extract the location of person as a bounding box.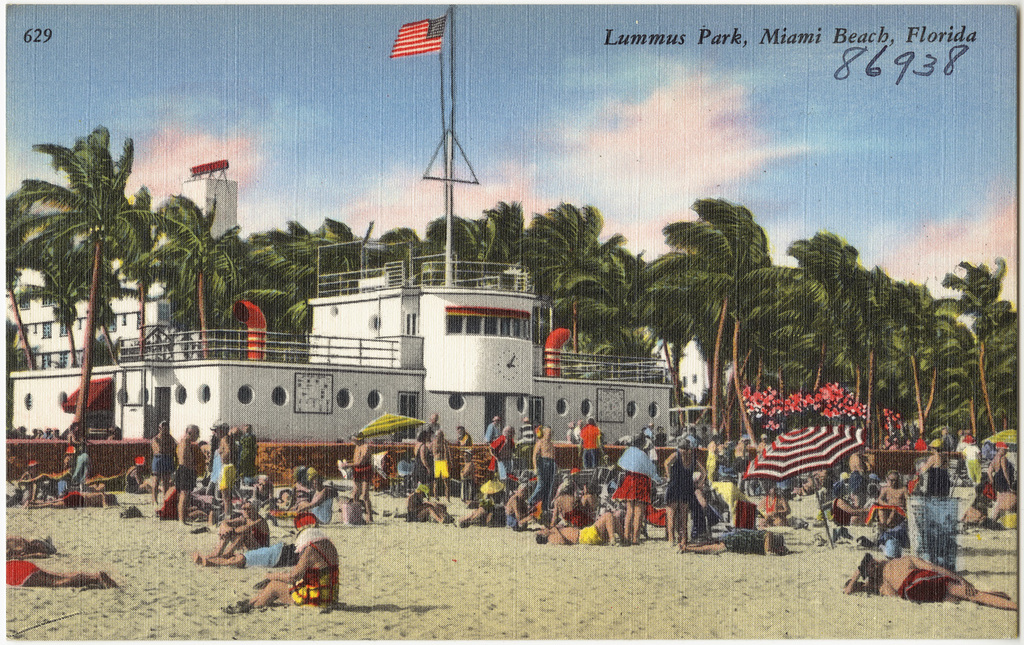
box(220, 504, 276, 558).
